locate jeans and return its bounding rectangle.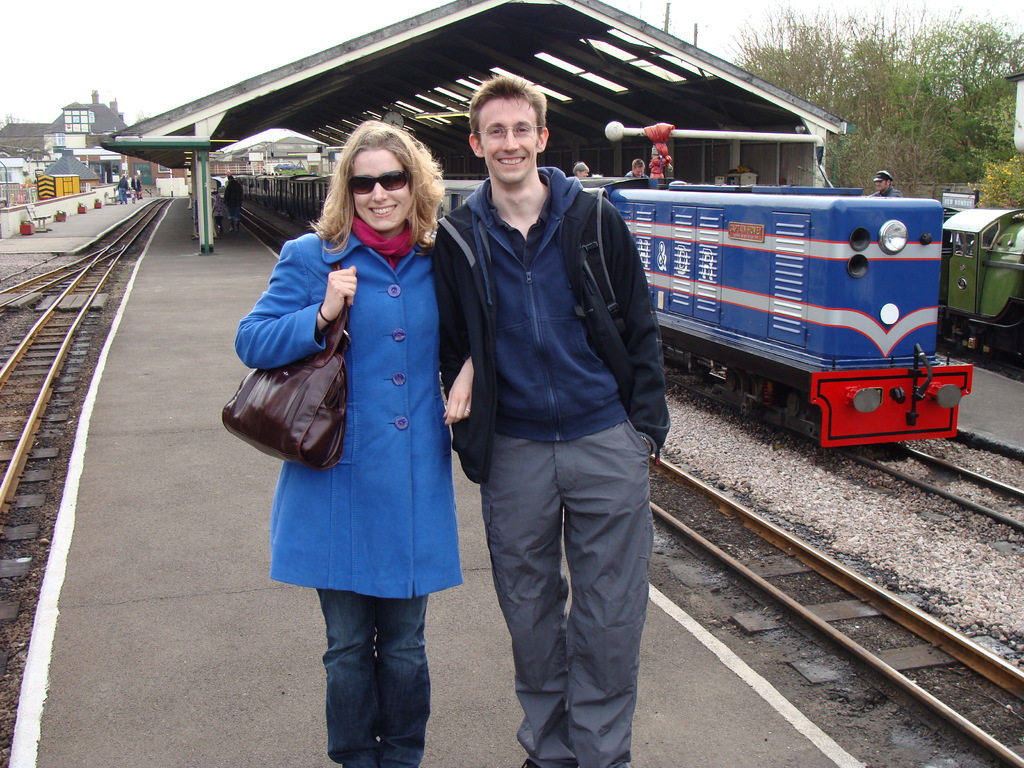
crop(307, 580, 436, 755).
